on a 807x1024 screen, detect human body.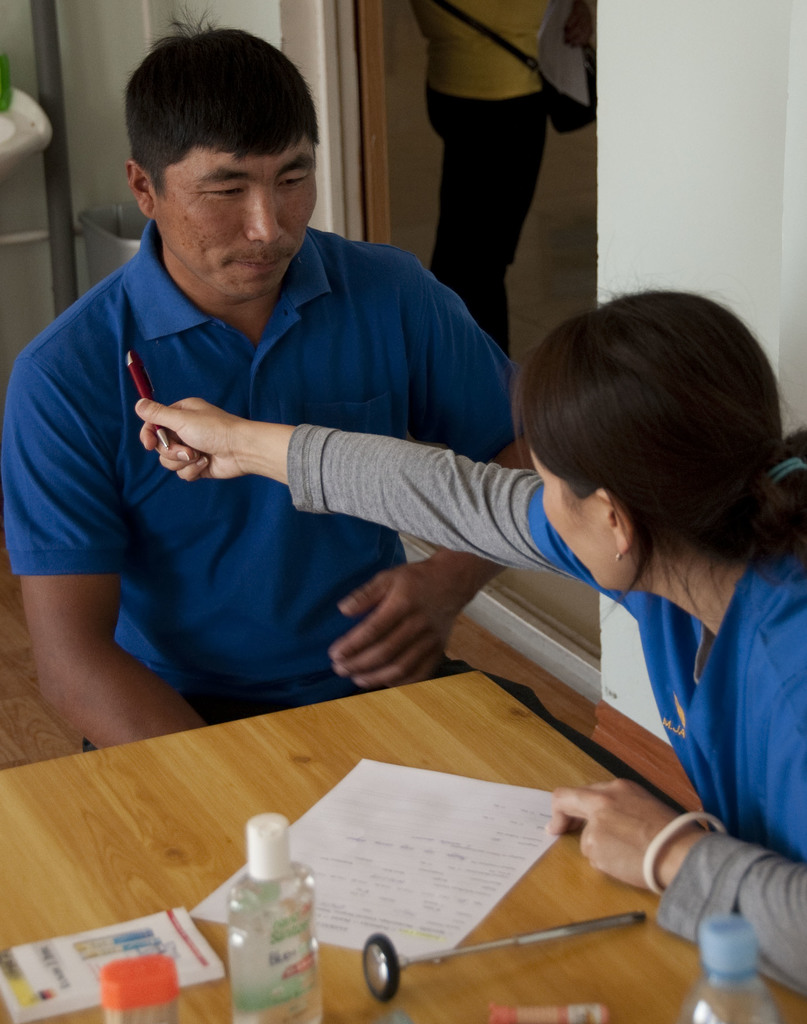
(x1=135, y1=290, x2=805, y2=1000).
